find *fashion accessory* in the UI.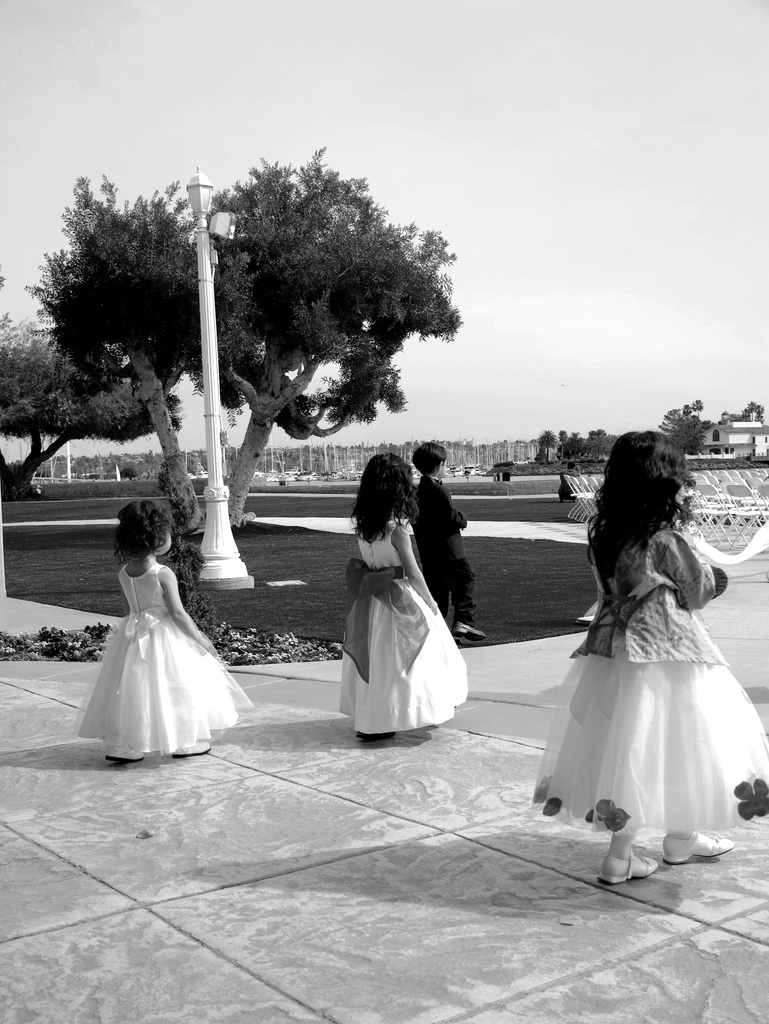
UI element at 662/834/737/863.
